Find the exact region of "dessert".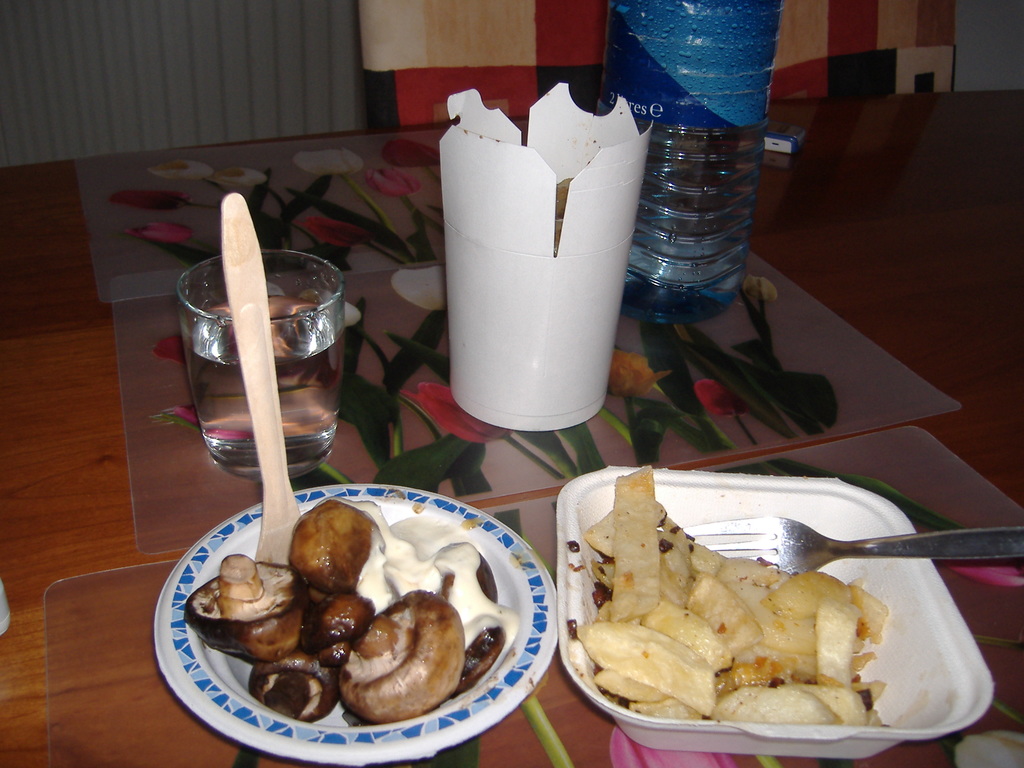
Exact region: box=[810, 597, 869, 698].
